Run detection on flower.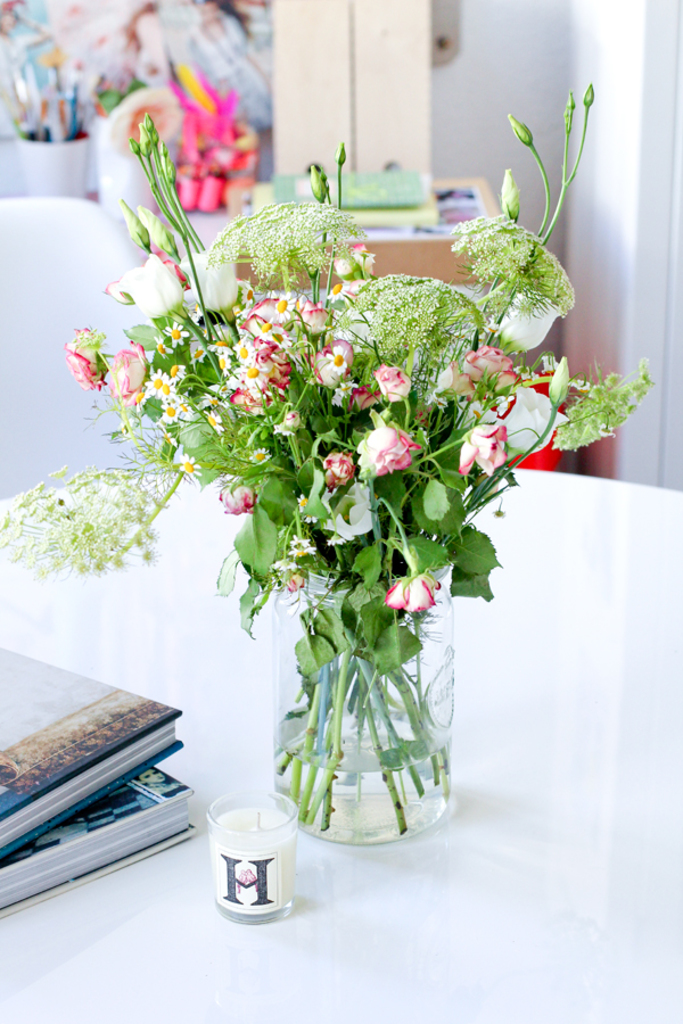
Result: [217, 482, 260, 513].
